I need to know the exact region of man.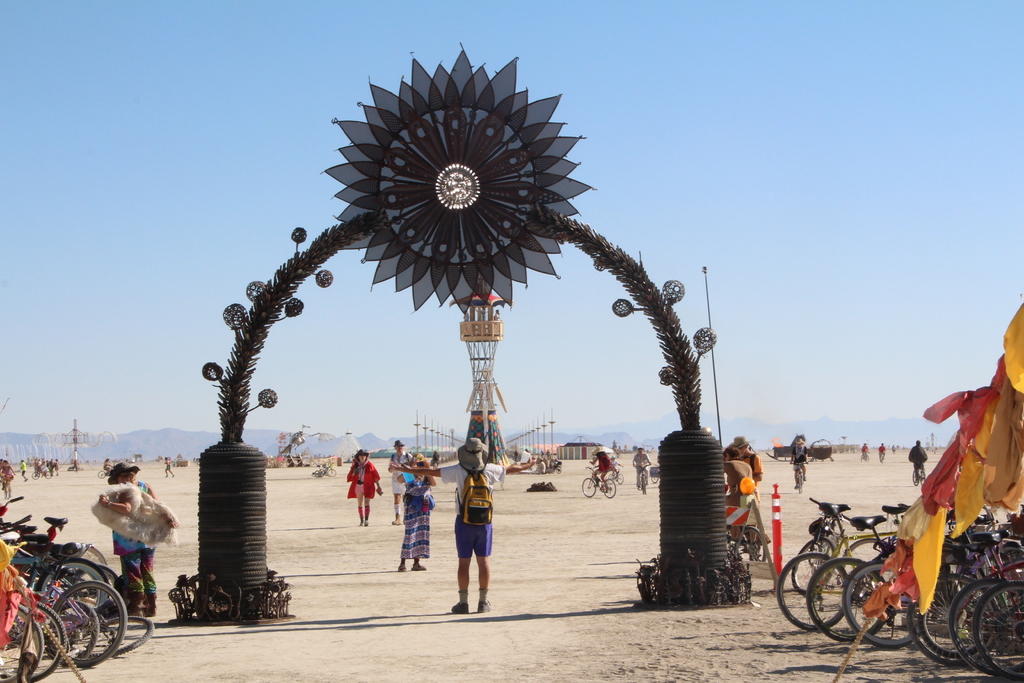
Region: [732,434,764,539].
